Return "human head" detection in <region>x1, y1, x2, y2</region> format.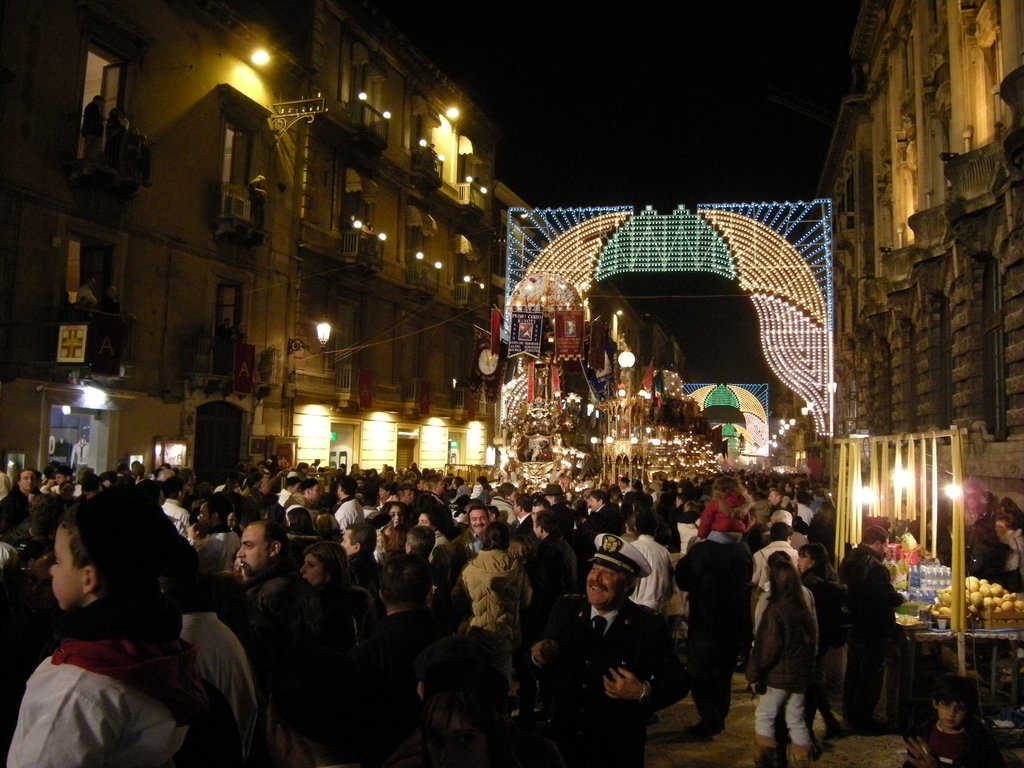
<region>398, 487, 413, 500</region>.
